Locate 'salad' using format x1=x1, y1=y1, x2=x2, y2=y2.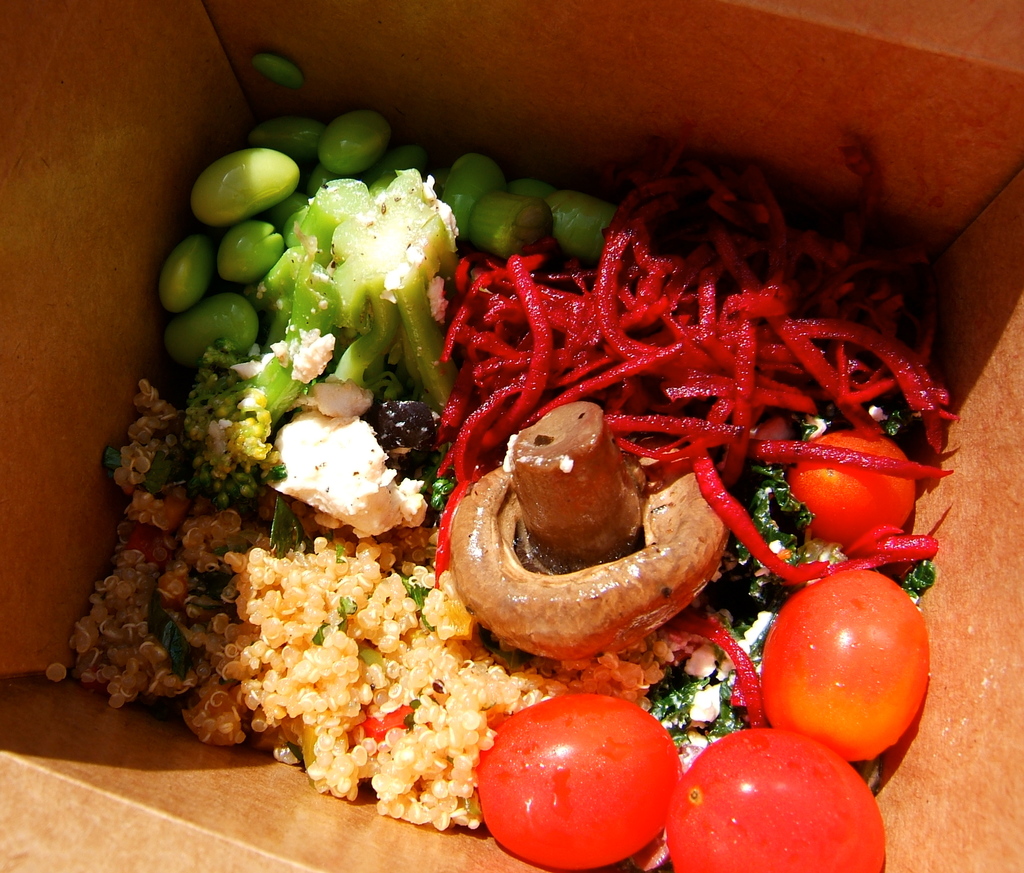
x1=76, y1=38, x2=1023, y2=872.
